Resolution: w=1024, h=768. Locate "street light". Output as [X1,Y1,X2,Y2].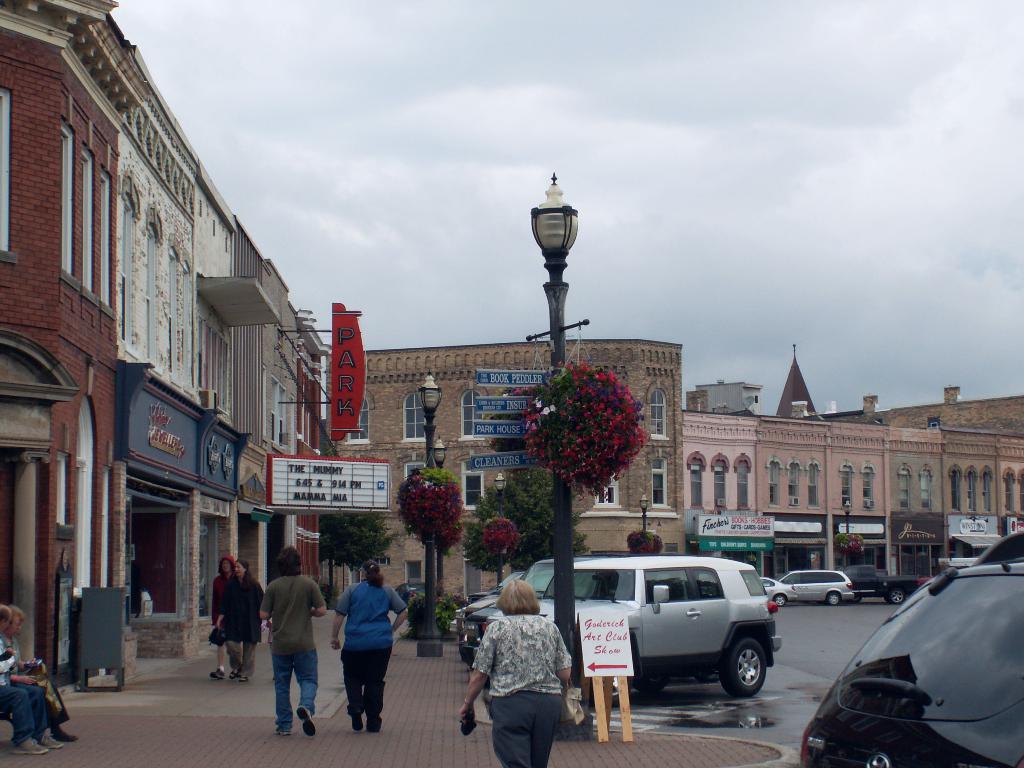
[415,368,444,654].
